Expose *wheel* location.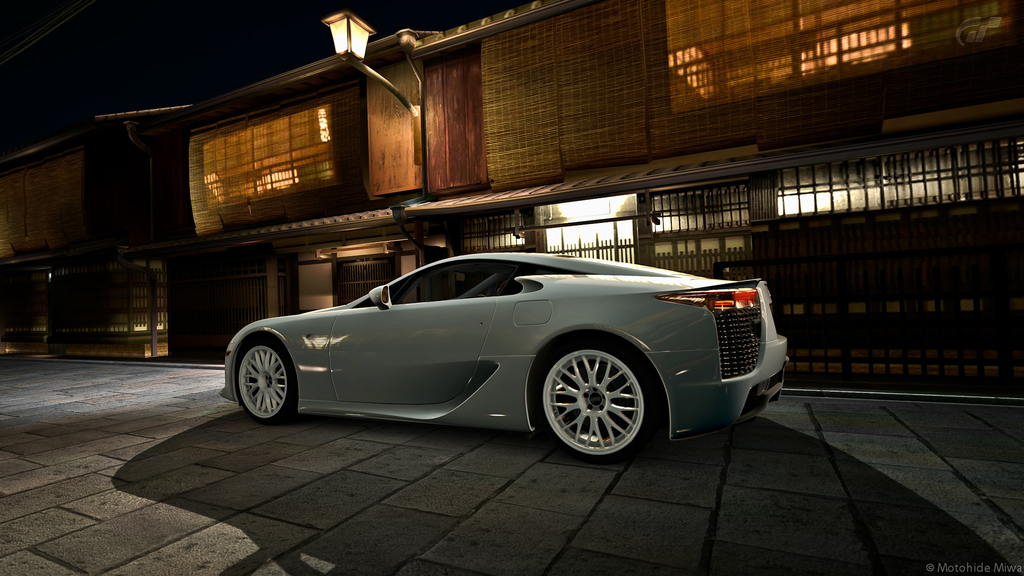
Exposed at {"left": 532, "top": 339, "right": 653, "bottom": 451}.
